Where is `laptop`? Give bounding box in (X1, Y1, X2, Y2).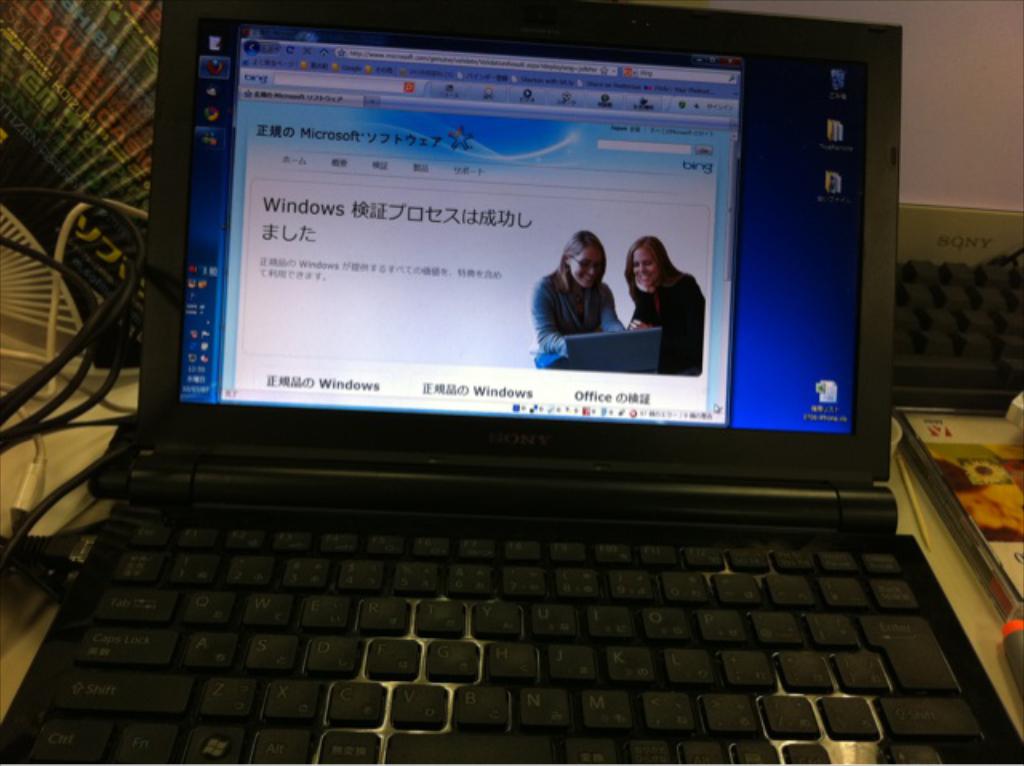
(565, 329, 661, 369).
